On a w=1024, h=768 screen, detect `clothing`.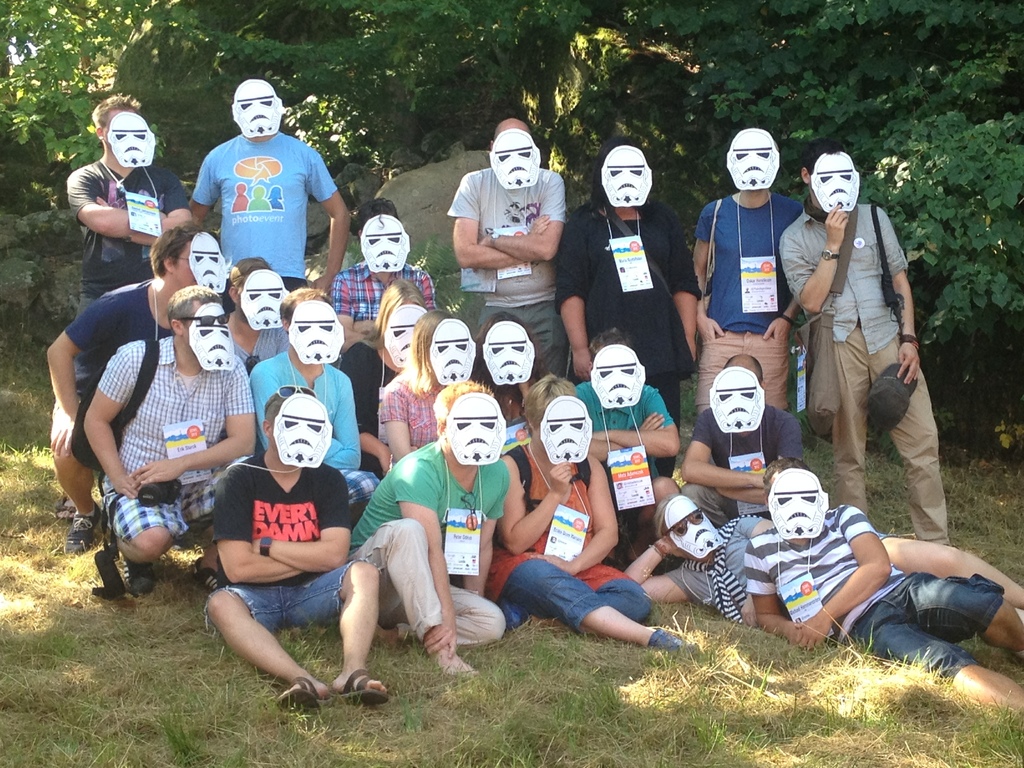
region(342, 436, 524, 675).
